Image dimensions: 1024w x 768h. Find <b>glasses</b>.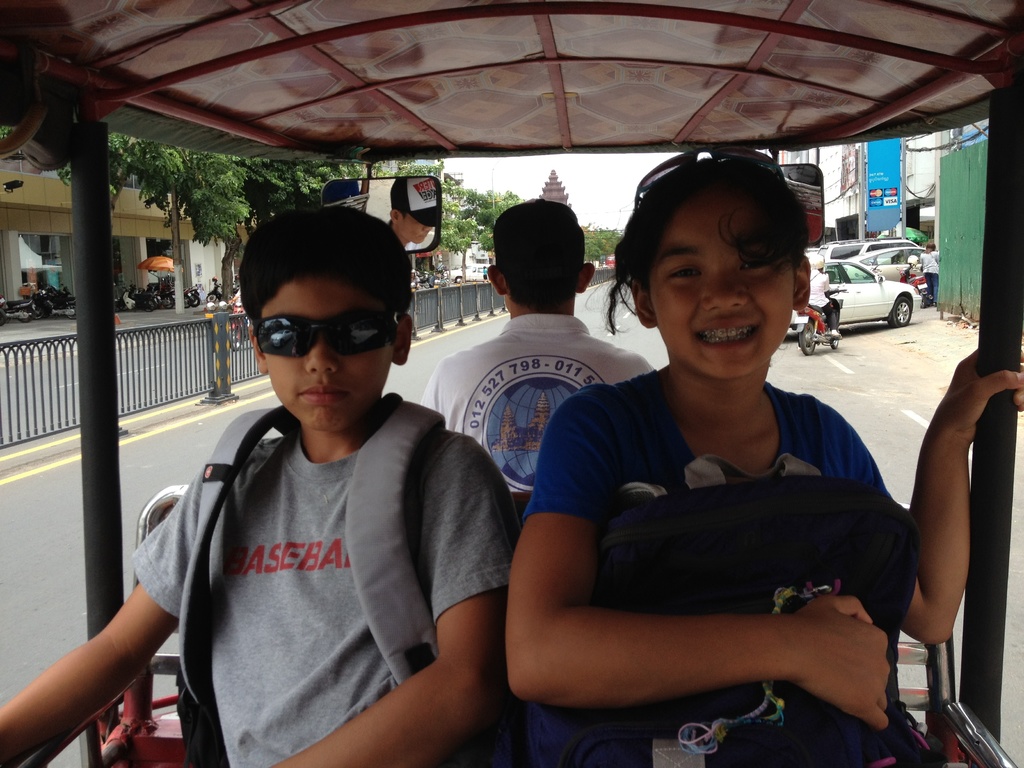
detection(244, 313, 405, 364).
